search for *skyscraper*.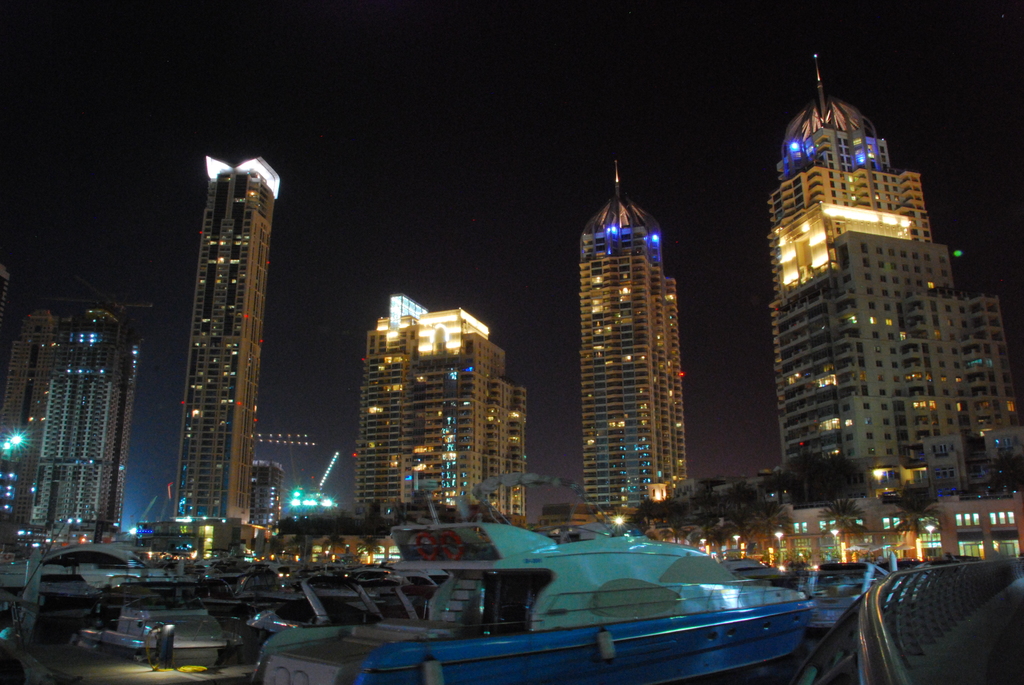
Found at crop(139, 152, 283, 571).
